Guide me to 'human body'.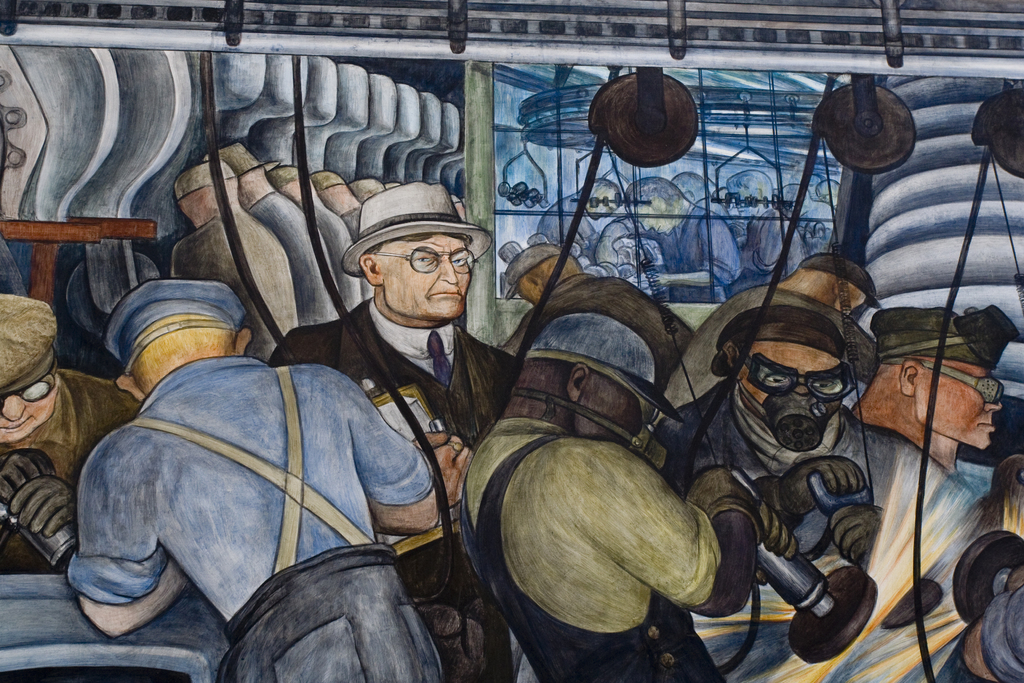
Guidance: [x1=308, y1=169, x2=359, y2=231].
